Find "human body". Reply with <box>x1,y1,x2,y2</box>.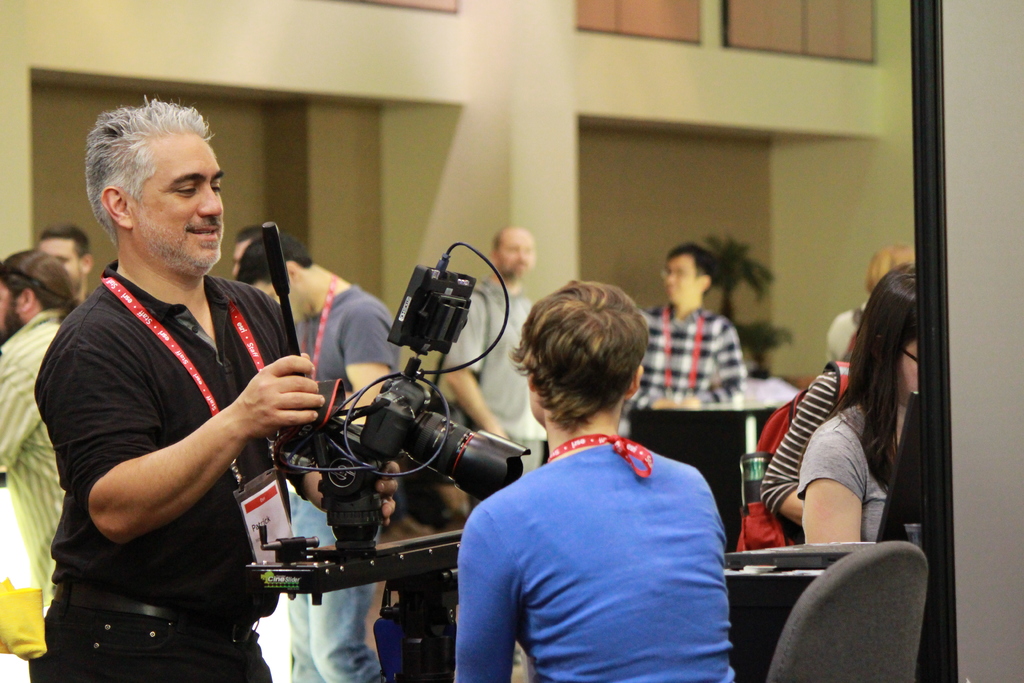
<box>238,233,399,682</box>.
